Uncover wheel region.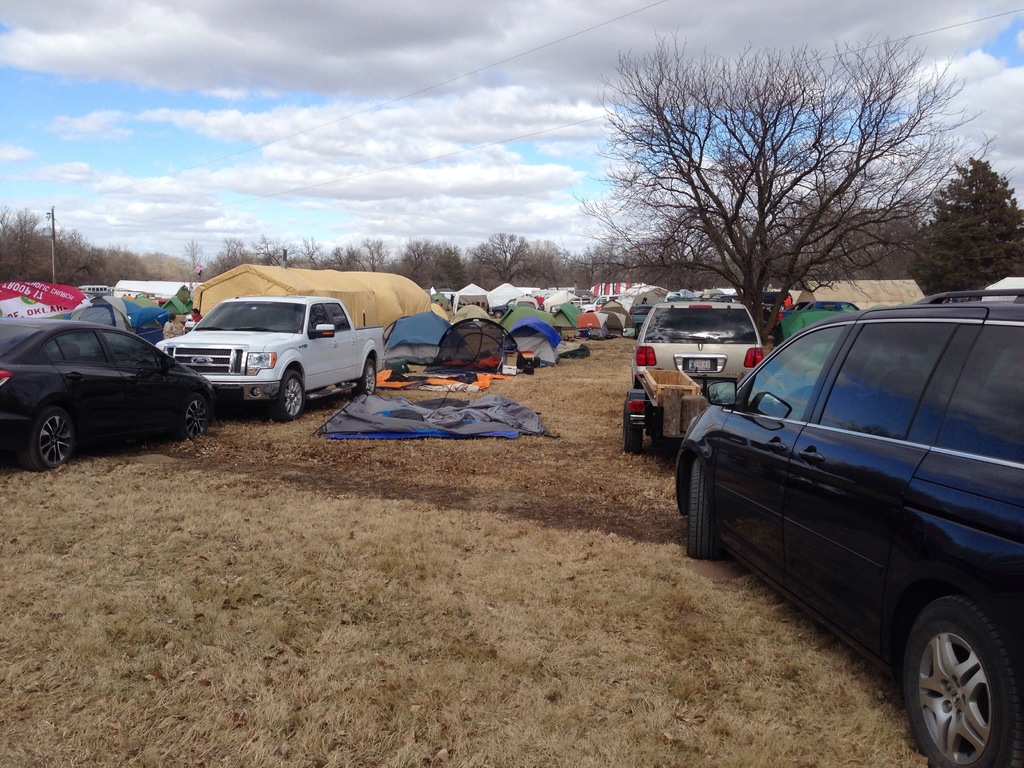
Uncovered: [905, 595, 1007, 761].
